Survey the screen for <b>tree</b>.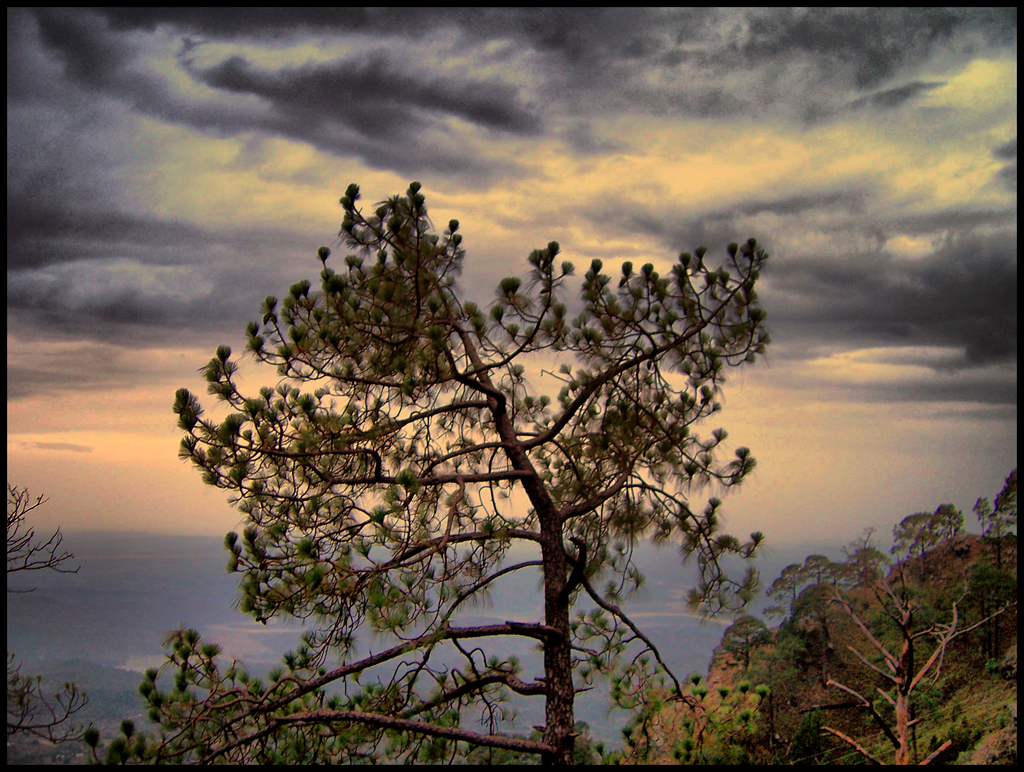
Survey found: [801,586,1011,765].
